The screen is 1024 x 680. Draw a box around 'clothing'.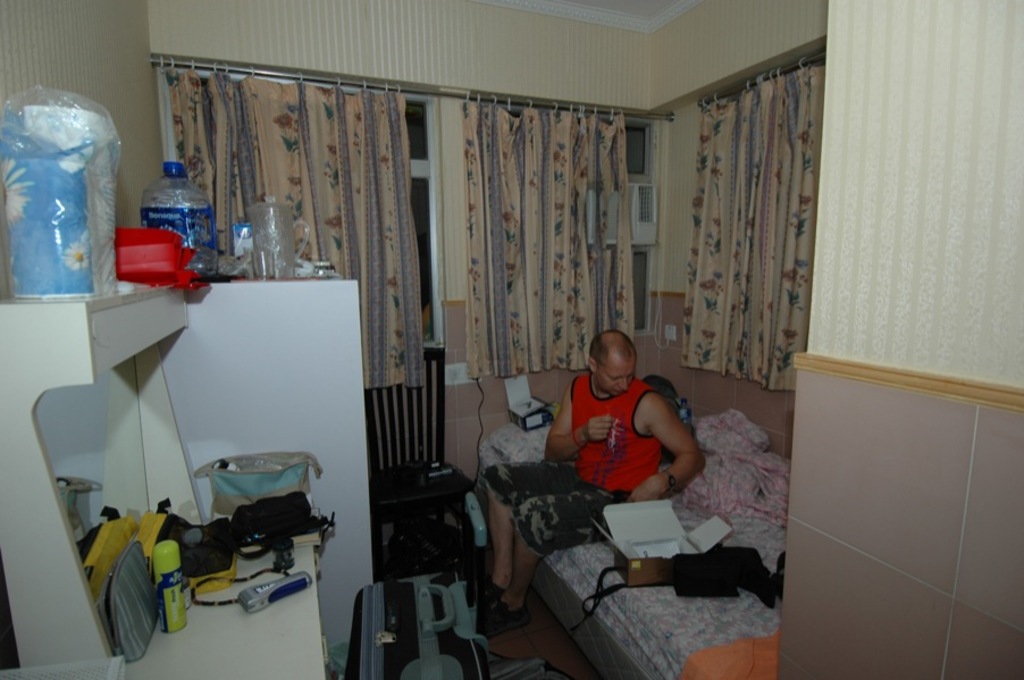
<bbox>561, 378, 661, 493</bbox>.
